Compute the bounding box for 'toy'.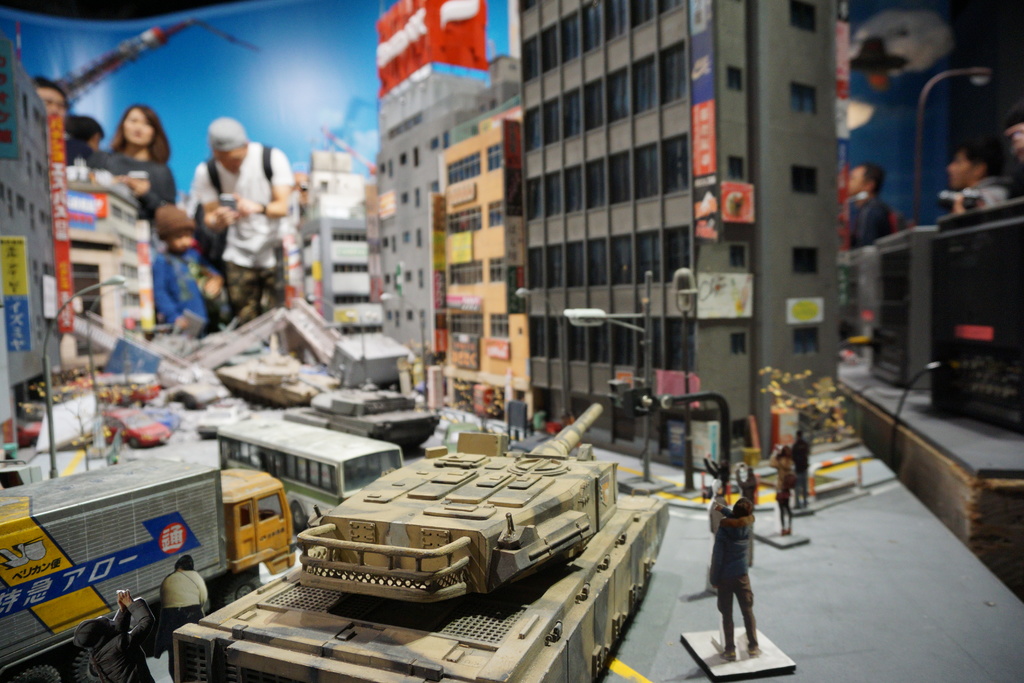
rect(189, 399, 396, 535).
